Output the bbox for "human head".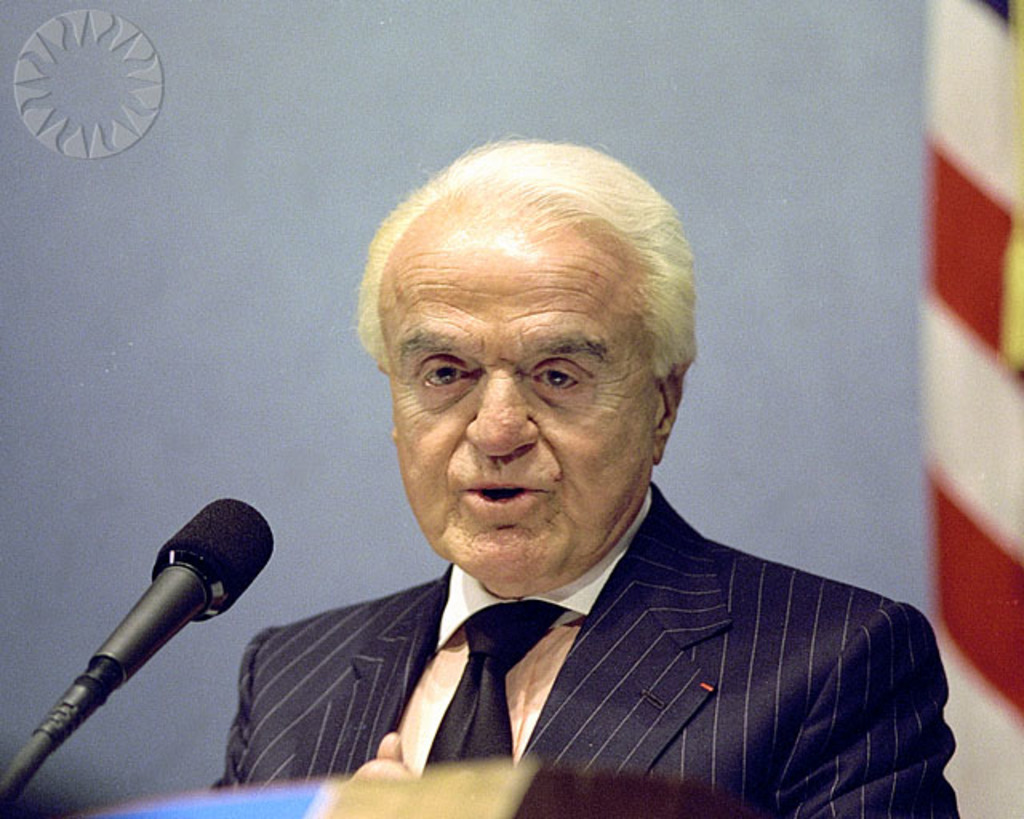
{"x1": 357, "y1": 130, "x2": 696, "y2": 603}.
